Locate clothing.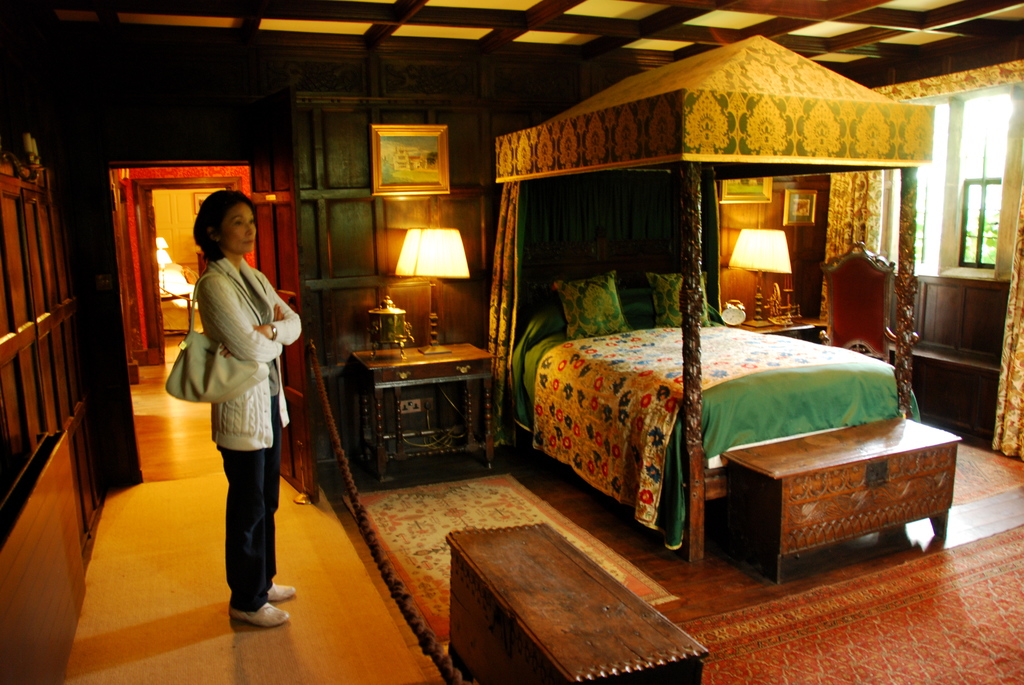
Bounding box: (188, 290, 291, 592).
